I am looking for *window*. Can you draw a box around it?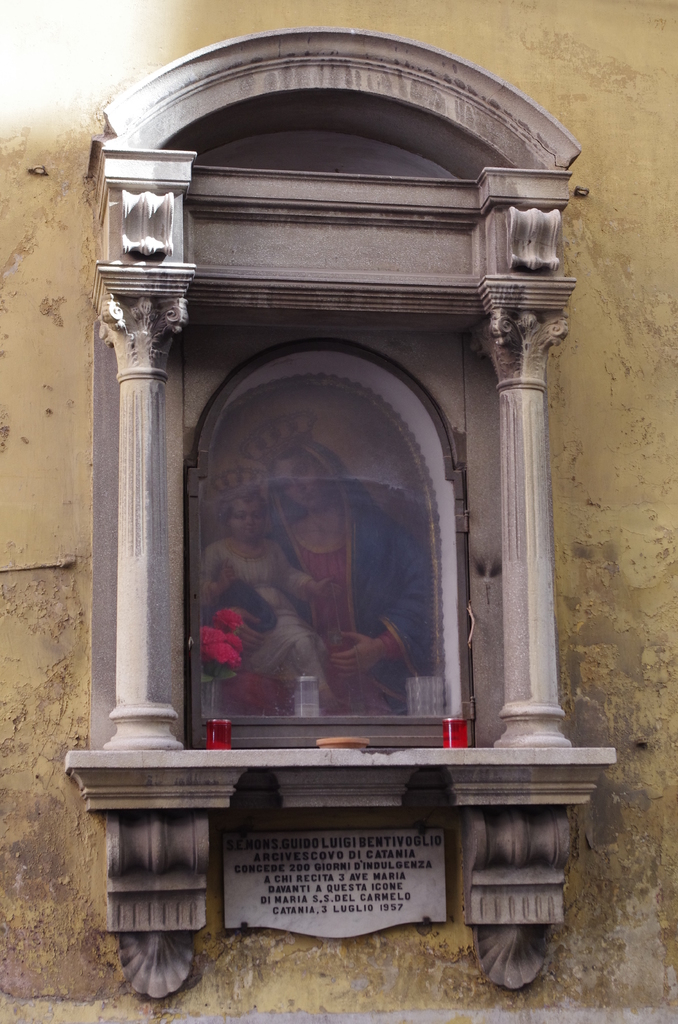
Sure, the bounding box is detection(162, 307, 480, 753).
